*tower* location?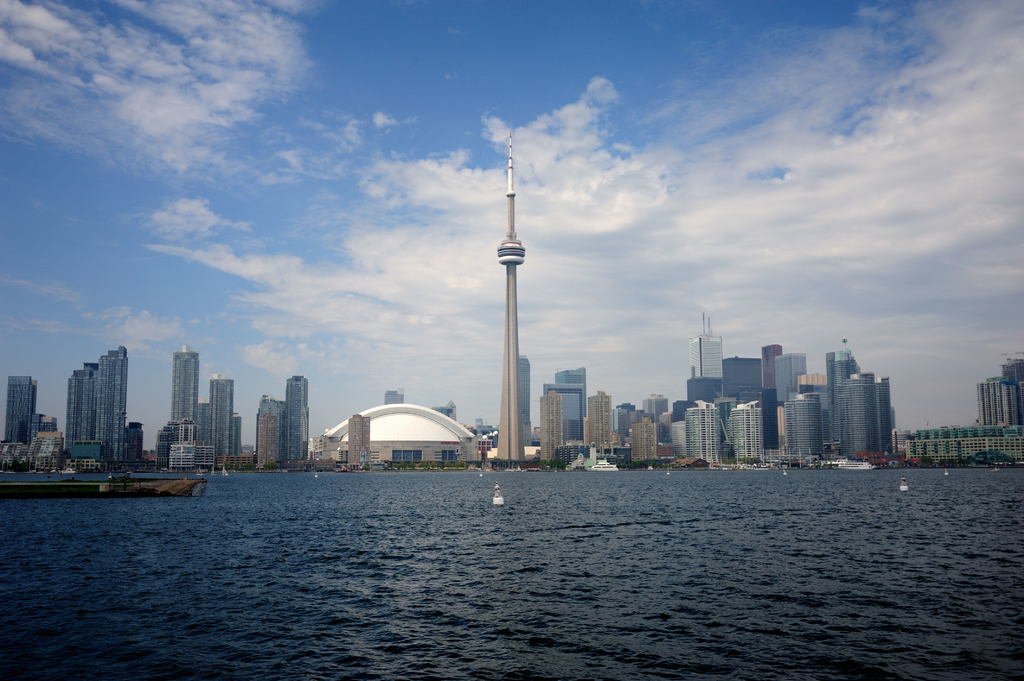
(x1=486, y1=129, x2=531, y2=470)
